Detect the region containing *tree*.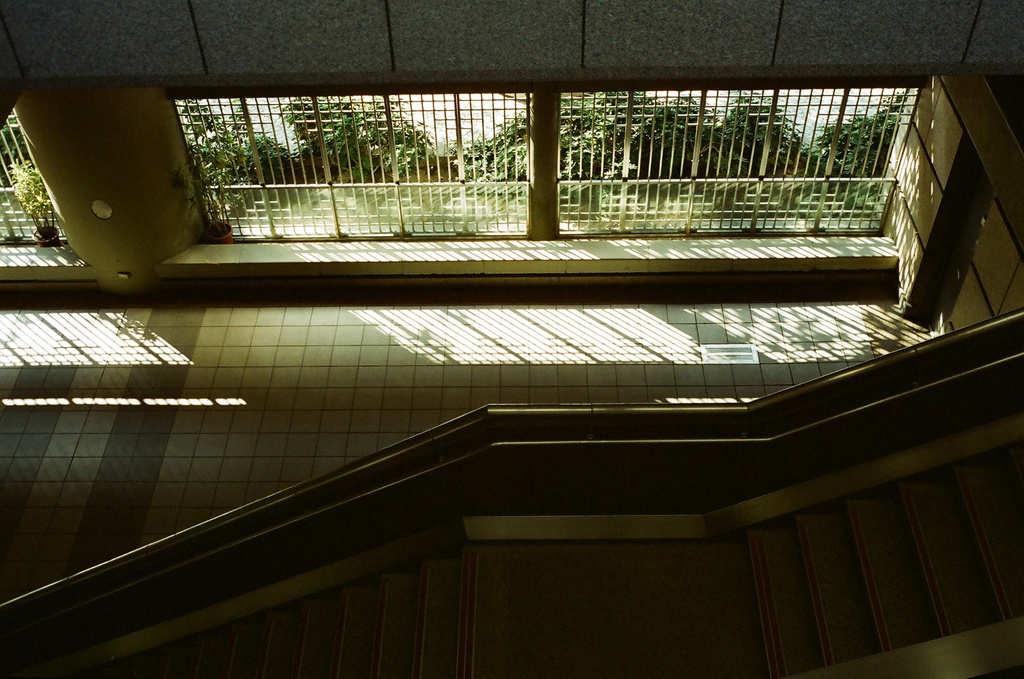
pyautogui.locateOnScreen(446, 78, 614, 212).
